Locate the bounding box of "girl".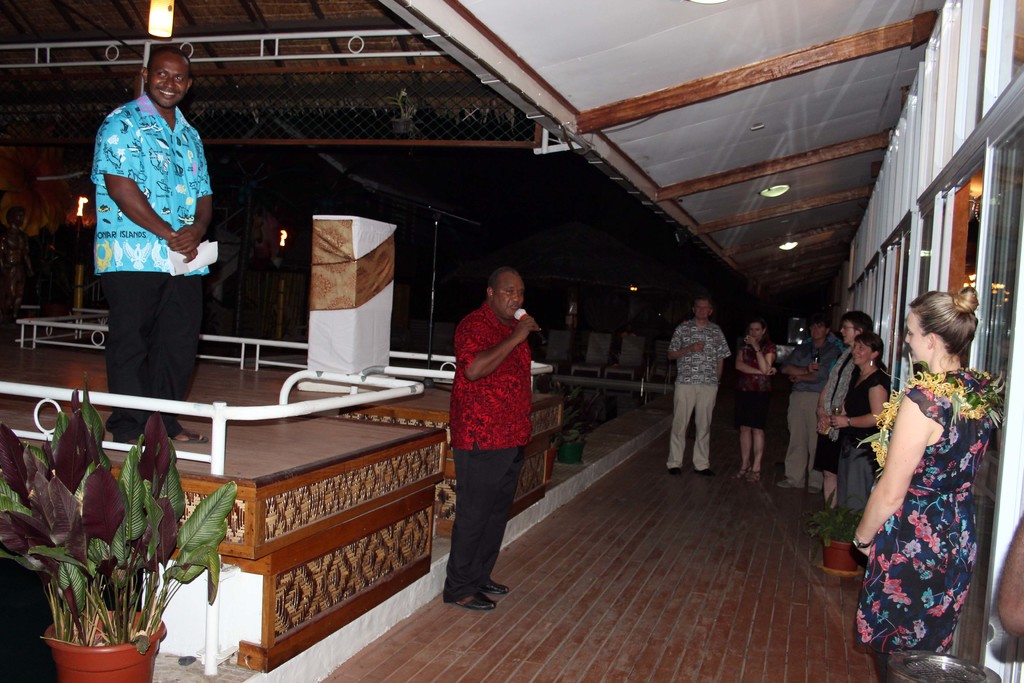
Bounding box: [851, 279, 999, 663].
